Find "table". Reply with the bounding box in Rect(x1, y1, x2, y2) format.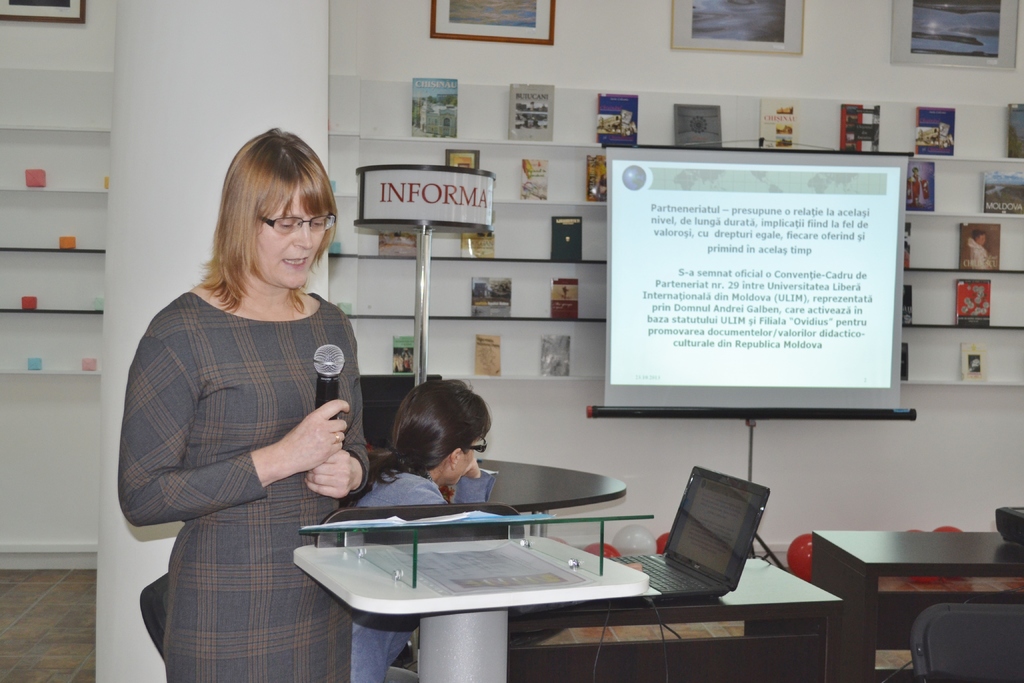
Rect(808, 529, 1023, 682).
